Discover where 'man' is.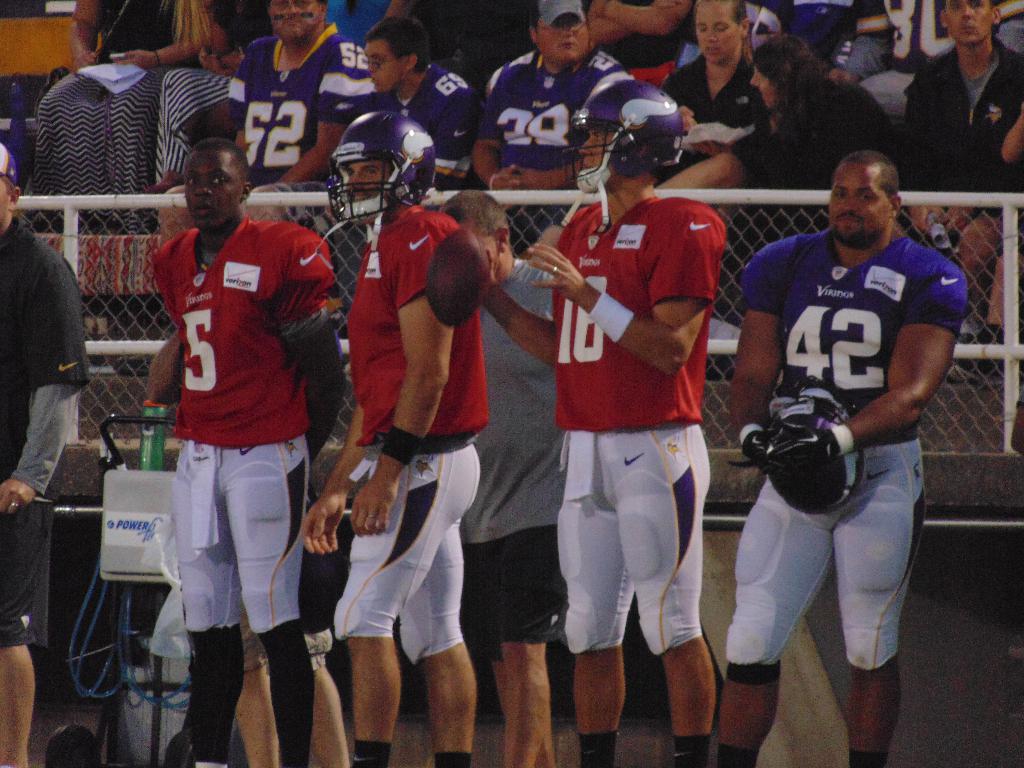
Discovered at <box>903,0,1023,383</box>.
